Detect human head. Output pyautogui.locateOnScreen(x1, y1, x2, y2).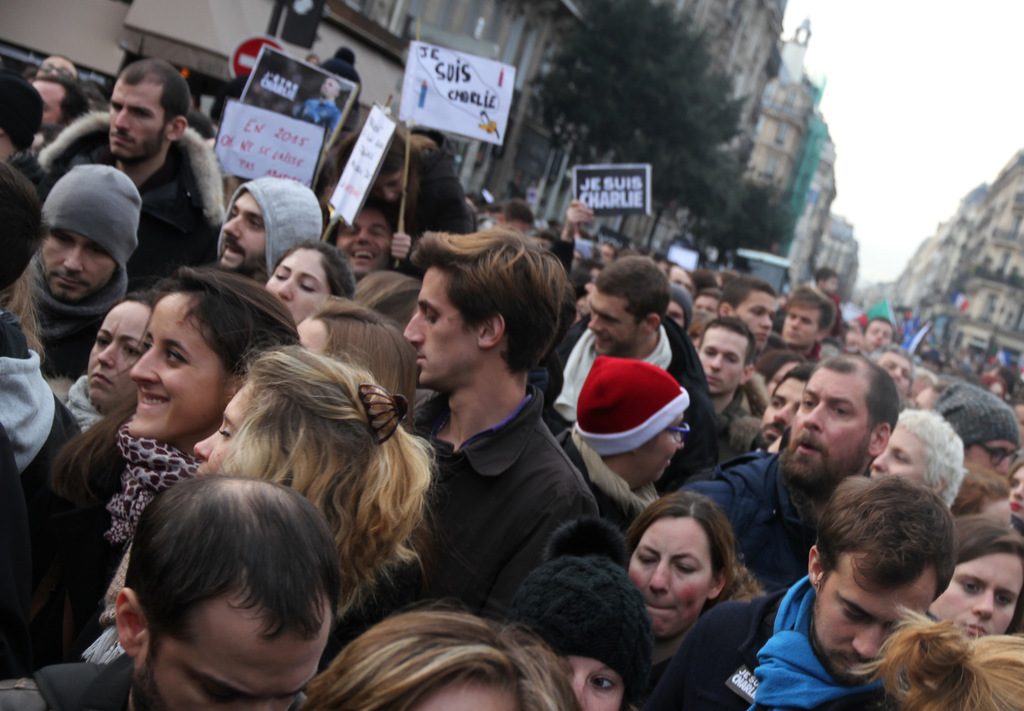
pyautogui.locateOnScreen(867, 345, 914, 397).
